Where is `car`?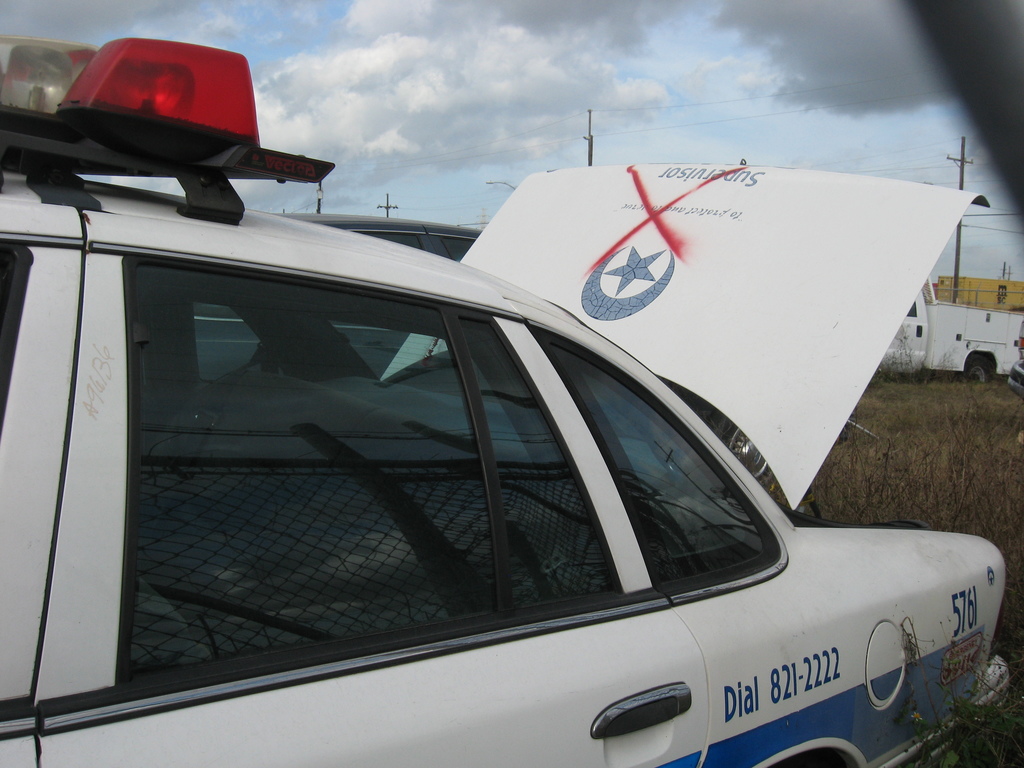
[190,209,490,383].
